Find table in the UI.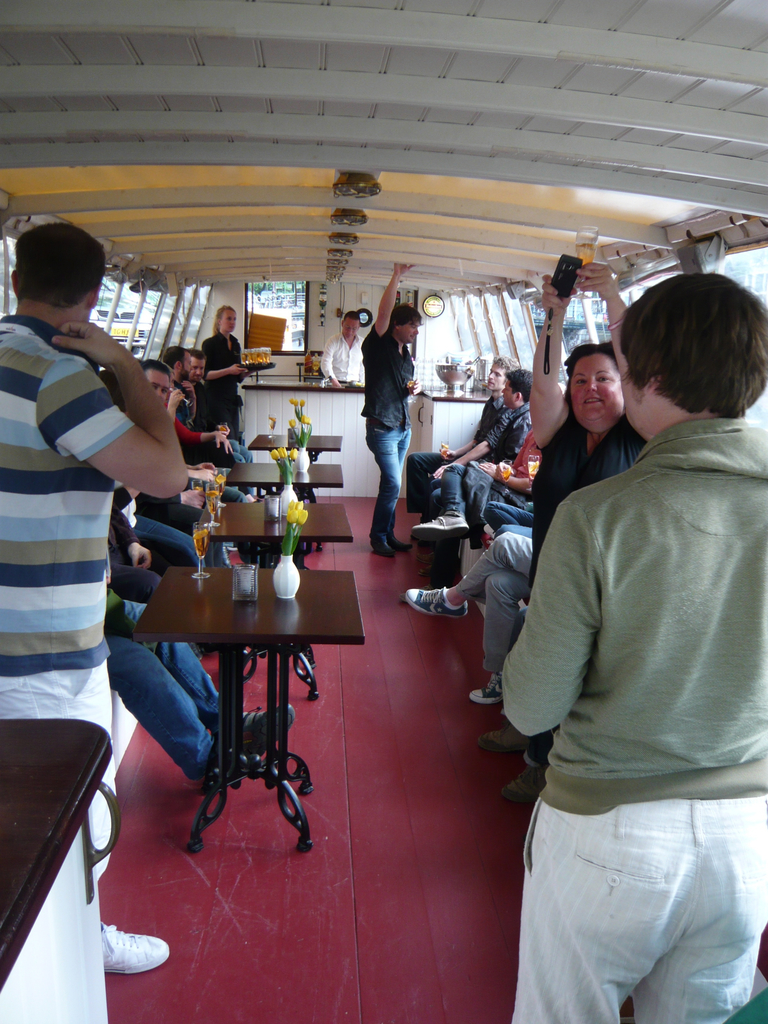
UI element at 224,466,345,497.
